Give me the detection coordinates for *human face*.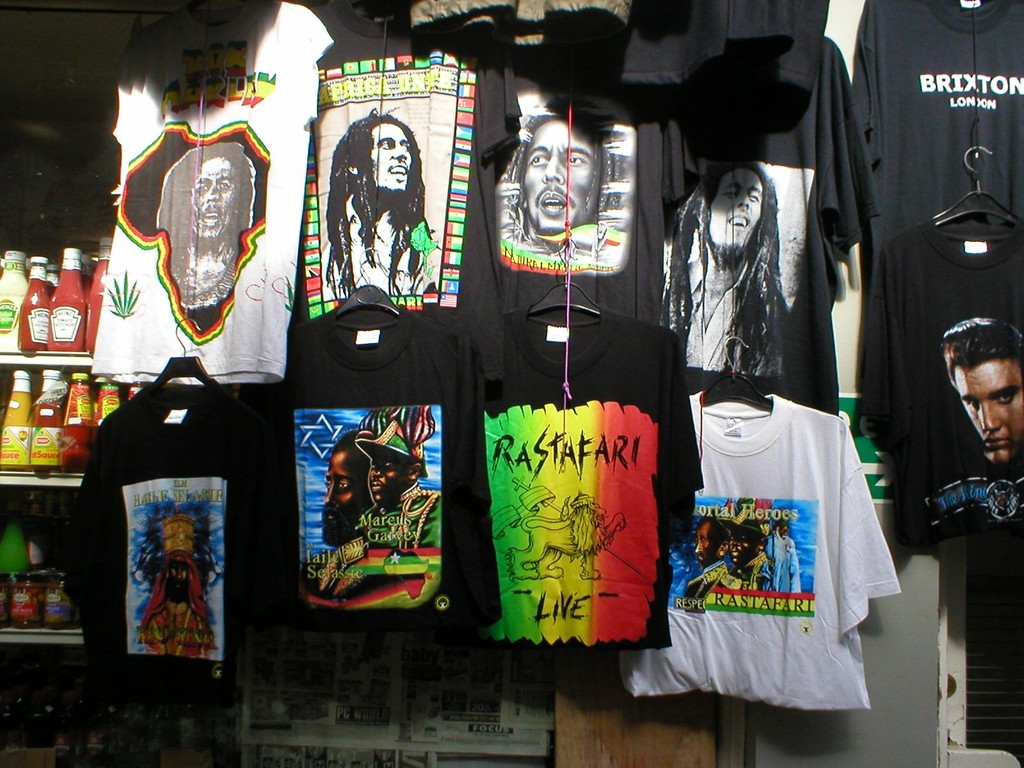
l=958, t=352, r=1023, b=461.
